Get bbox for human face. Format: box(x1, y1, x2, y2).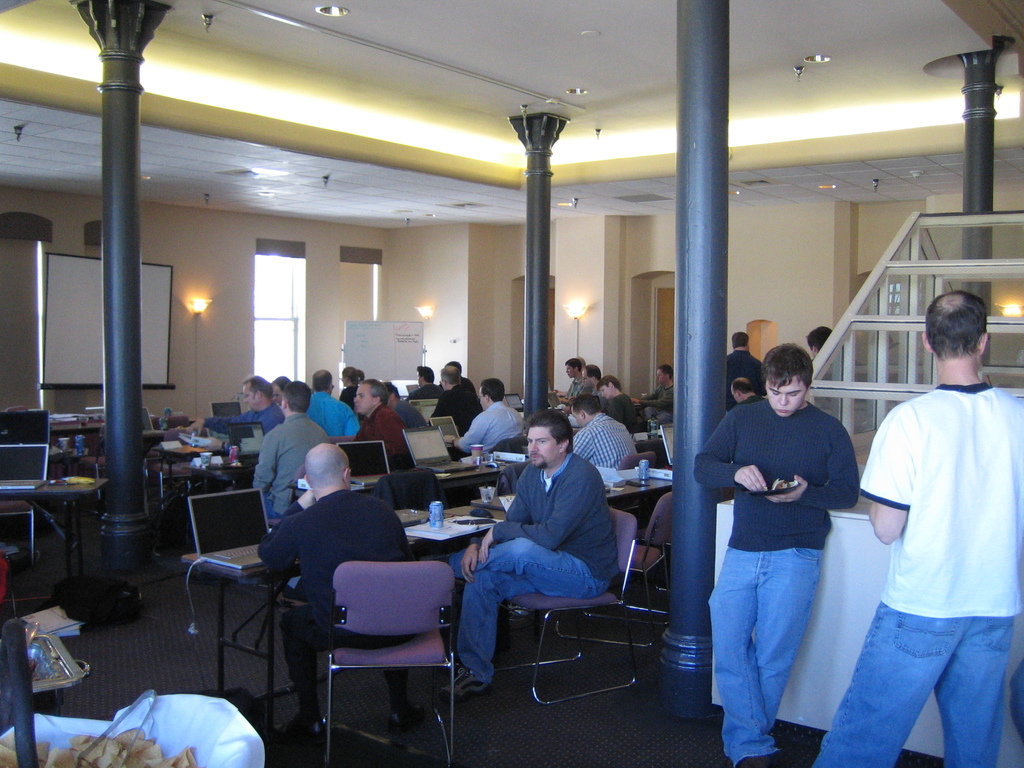
box(477, 385, 485, 410).
